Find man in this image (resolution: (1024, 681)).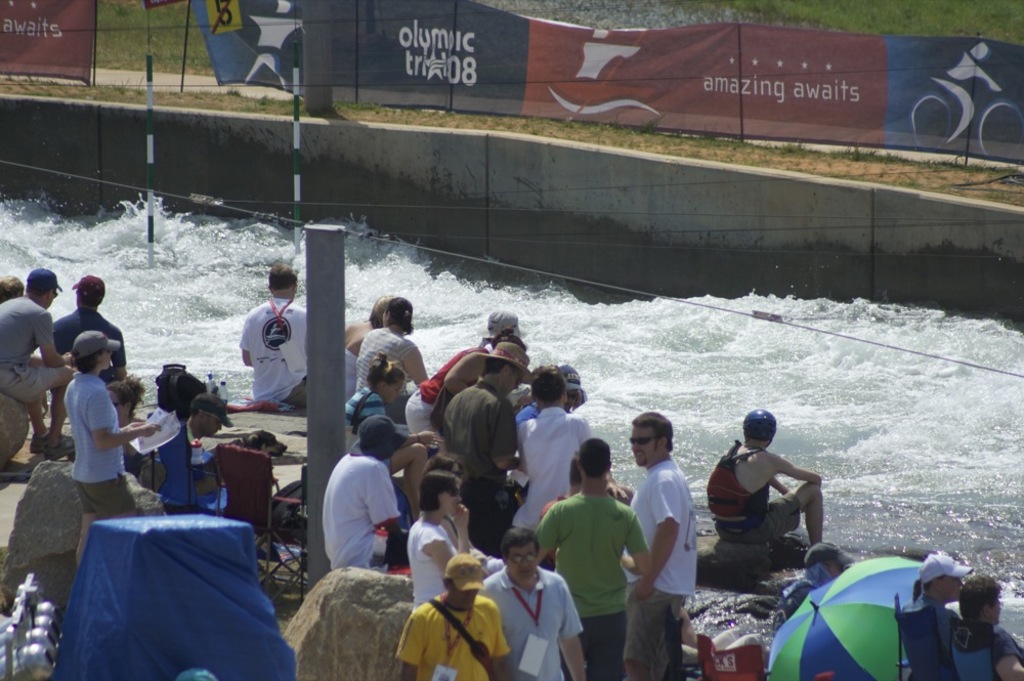
left=905, top=550, right=980, bottom=654.
